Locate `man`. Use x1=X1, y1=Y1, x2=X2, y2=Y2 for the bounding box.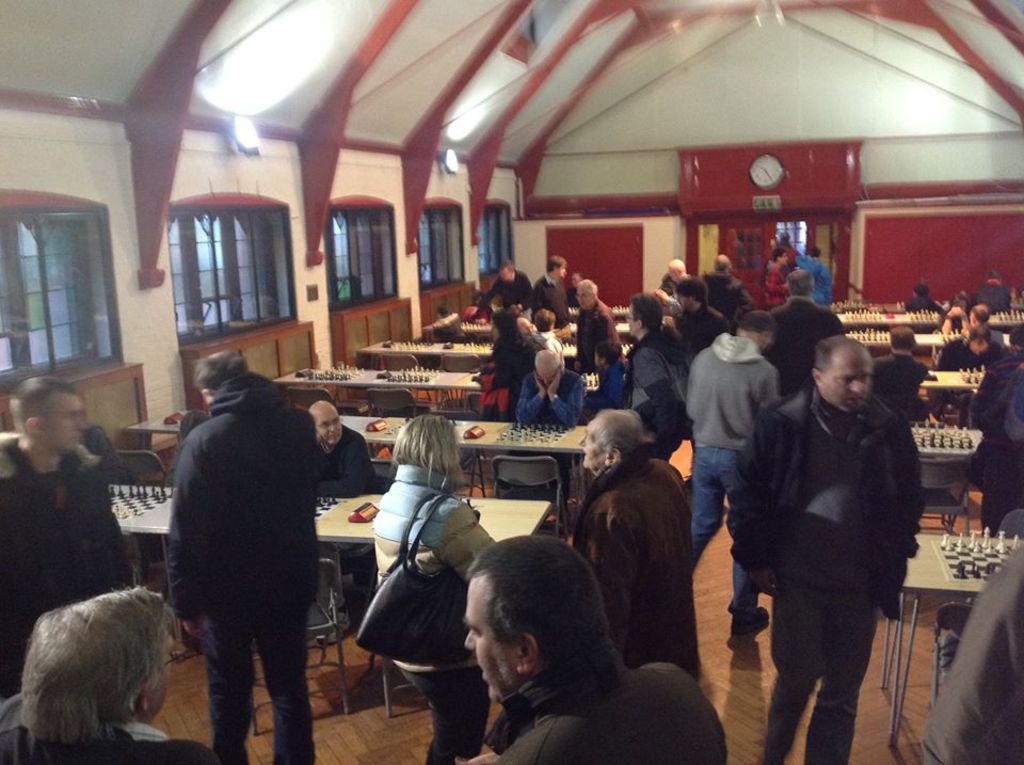
x1=685, y1=308, x2=780, y2=631.
